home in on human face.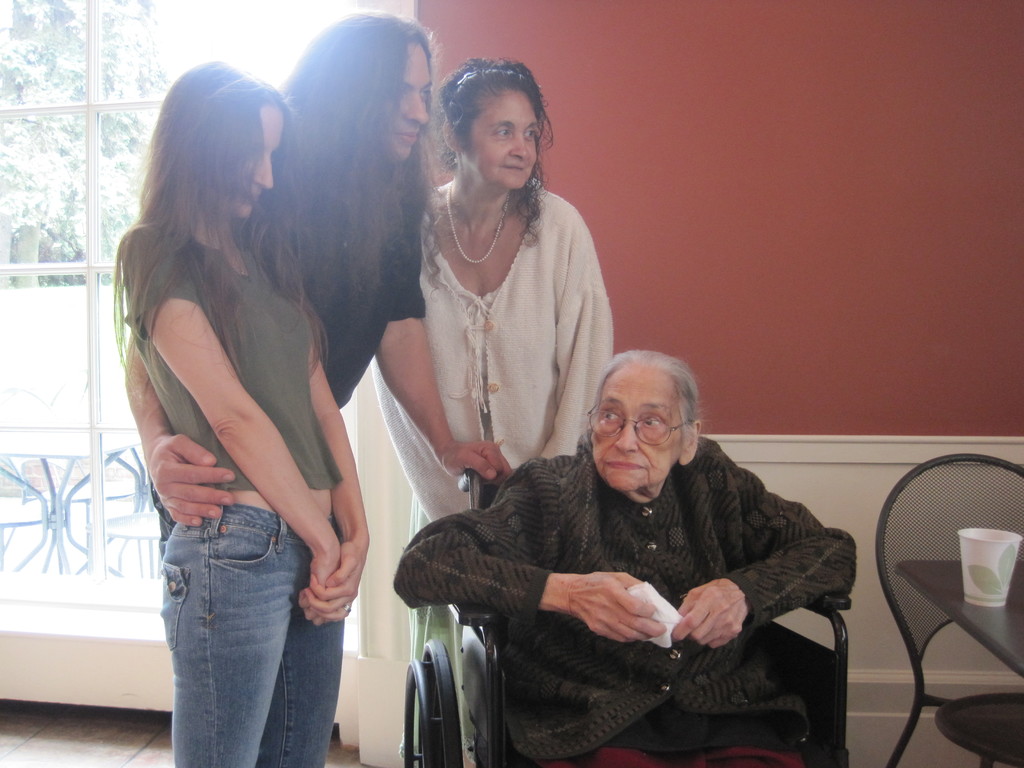
Homed in at <bbox>470, 85, 536, 189</bbox>.
